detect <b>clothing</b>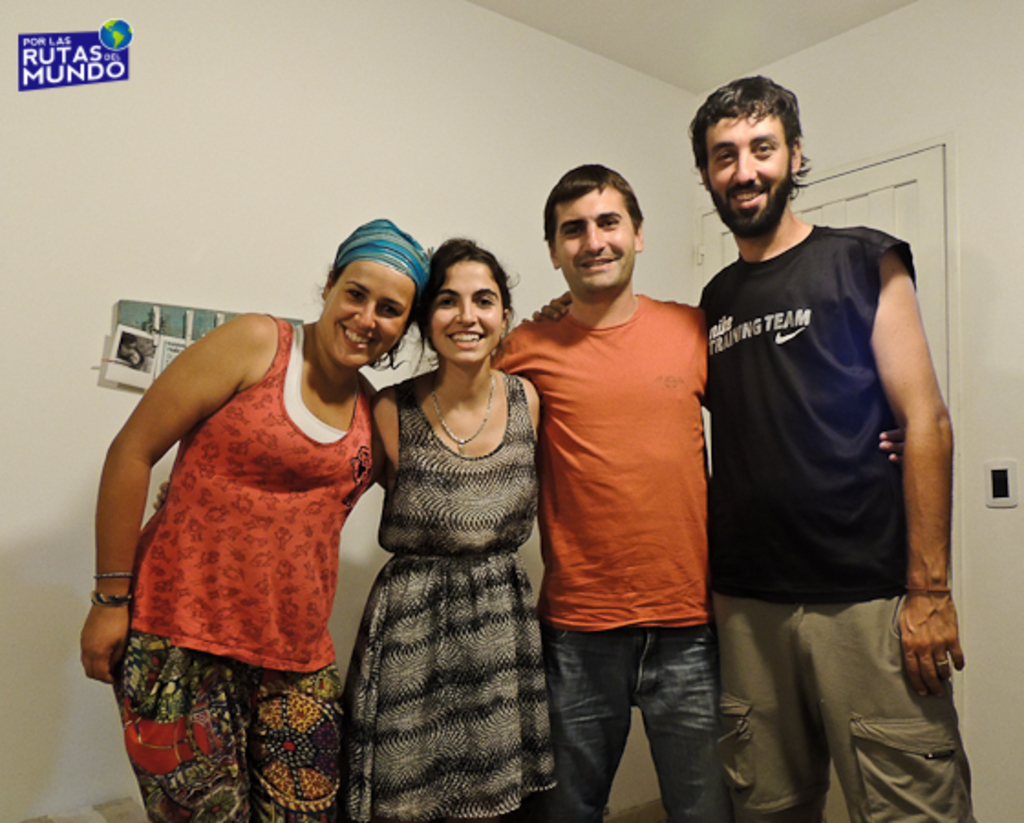
[689, 214, 978, 821]
